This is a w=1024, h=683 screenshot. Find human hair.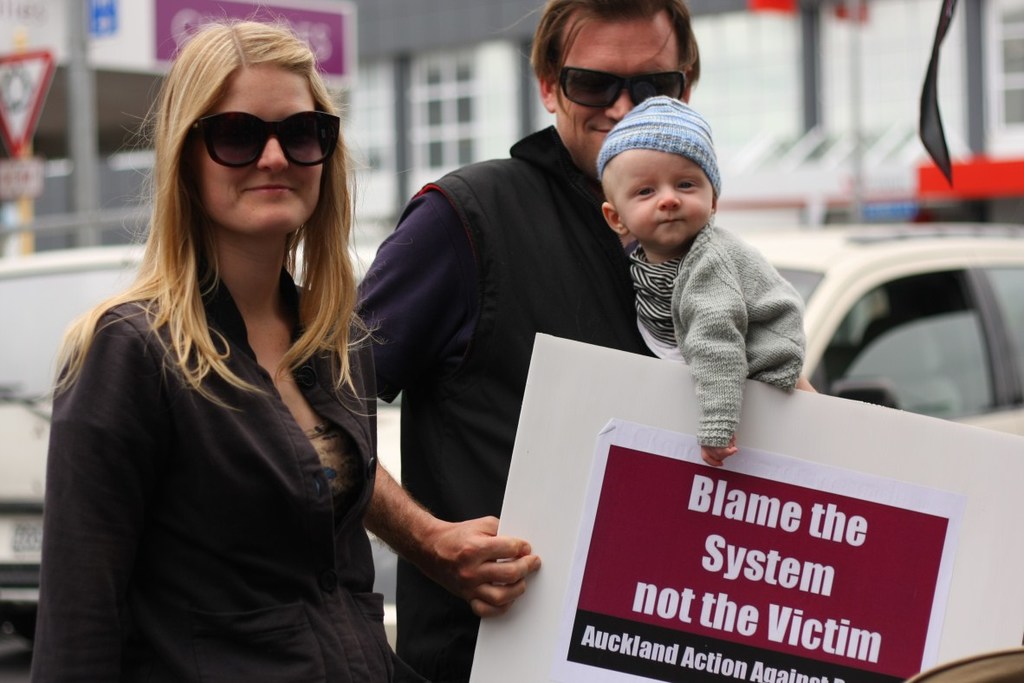
Bounding box: BBox(93, 15, 358, 451).
